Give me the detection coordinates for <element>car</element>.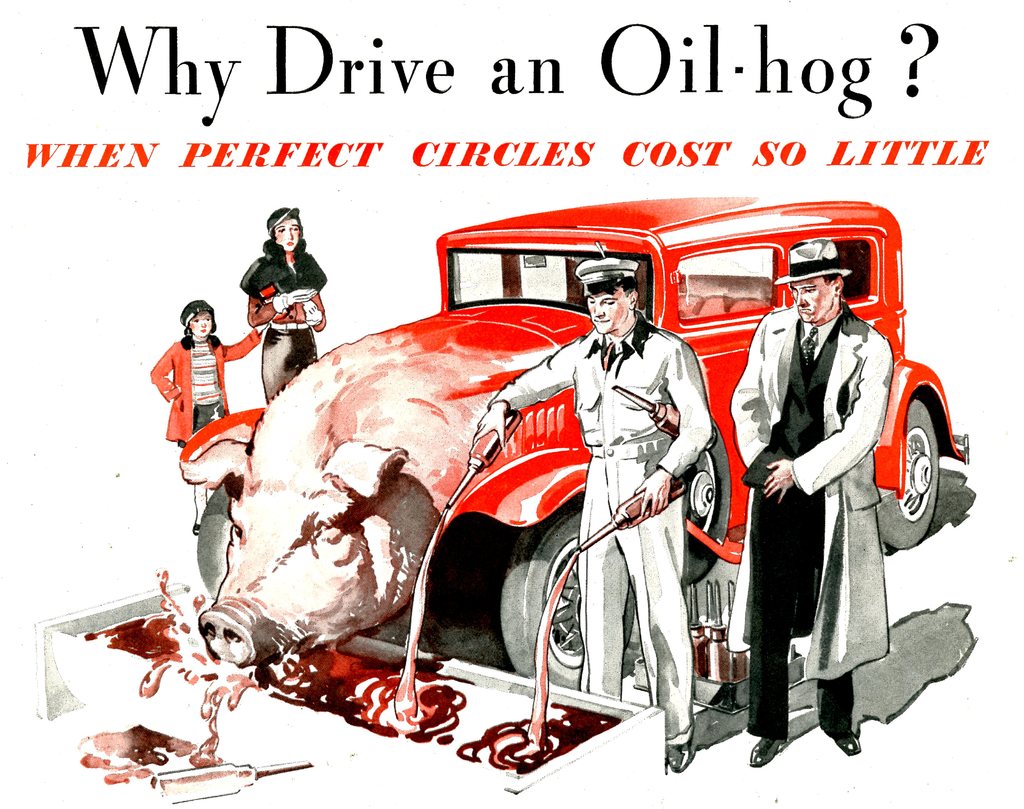
(left=139, top=230, right=878, bottom=753).
